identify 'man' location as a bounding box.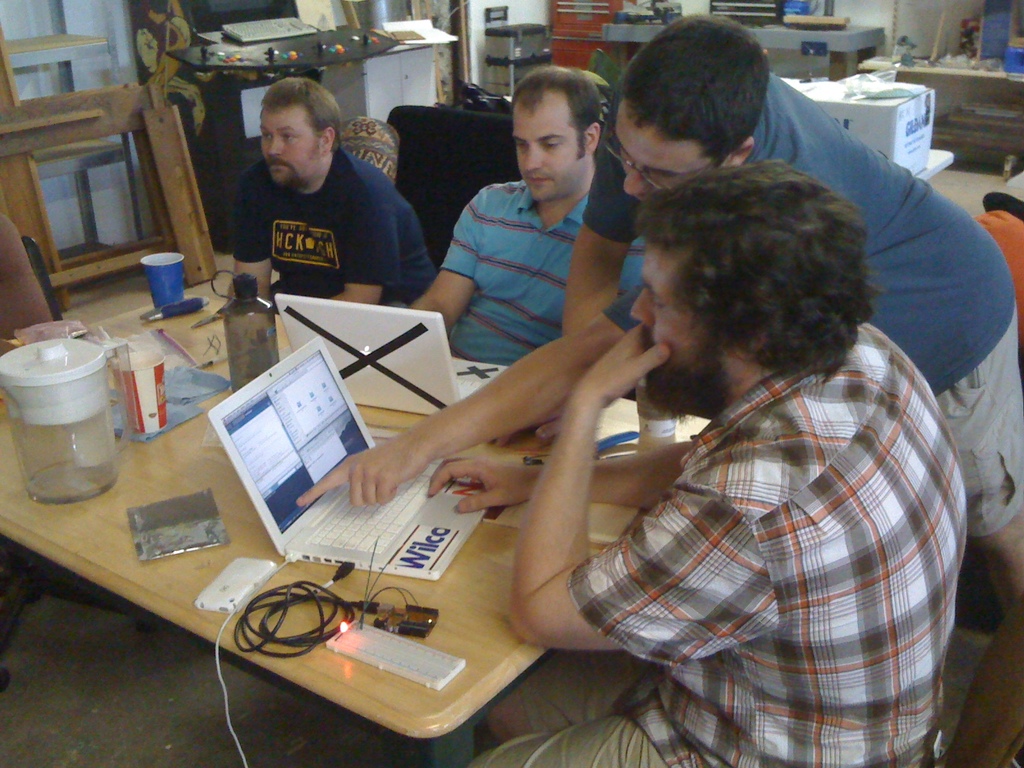
<bbox>404, 61, 652, 367</bbox>.
